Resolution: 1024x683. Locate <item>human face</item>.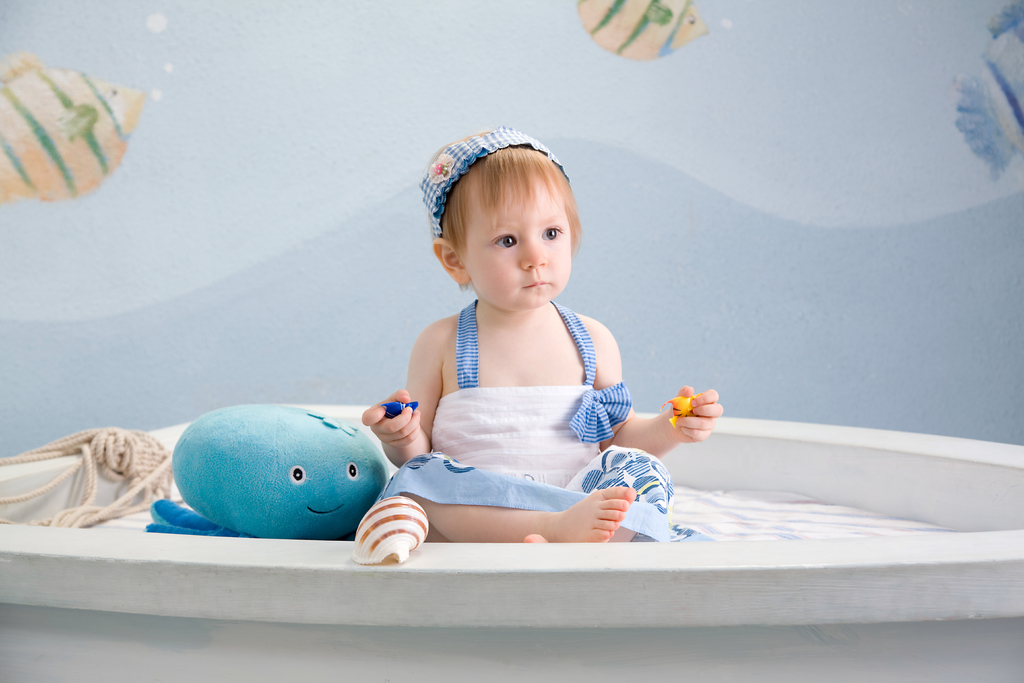
[left=463, top=169, right=571, bottom=306].
